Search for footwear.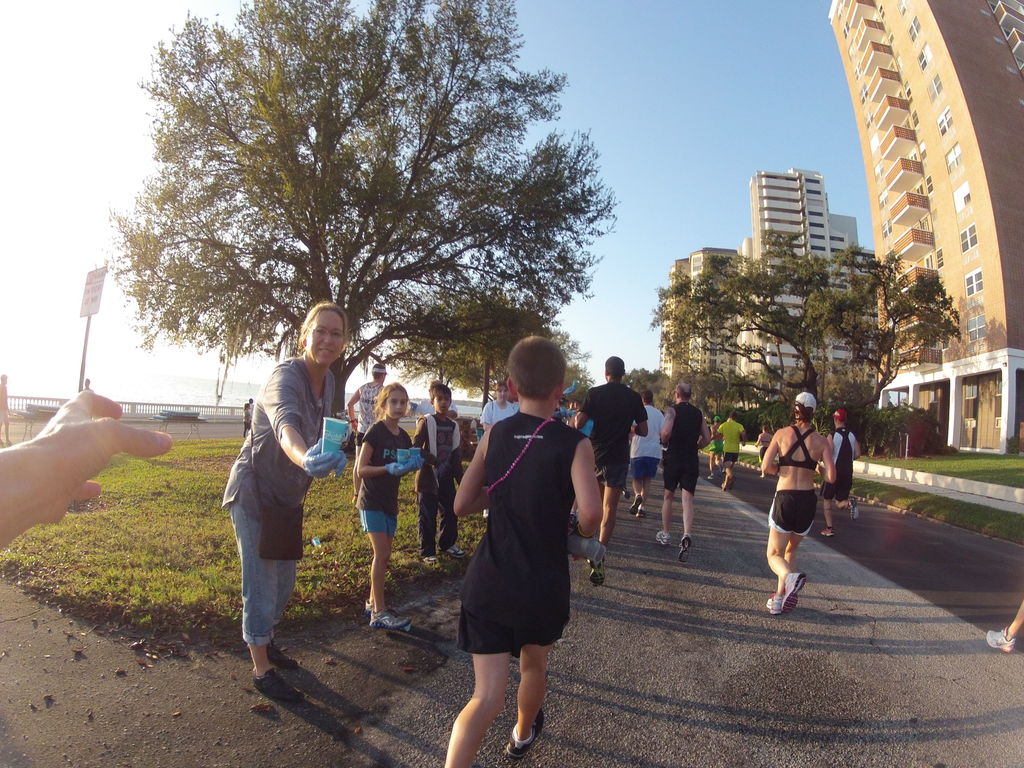
Found at <box>719,481,727,491</box>.
